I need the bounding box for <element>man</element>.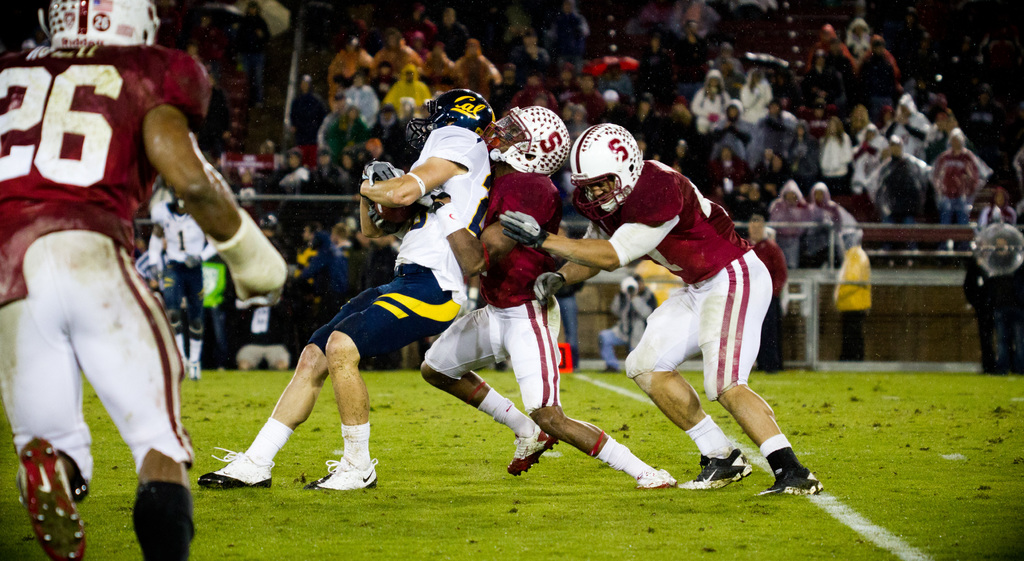
Here it is: BBox(195, 86, 495, 500).
